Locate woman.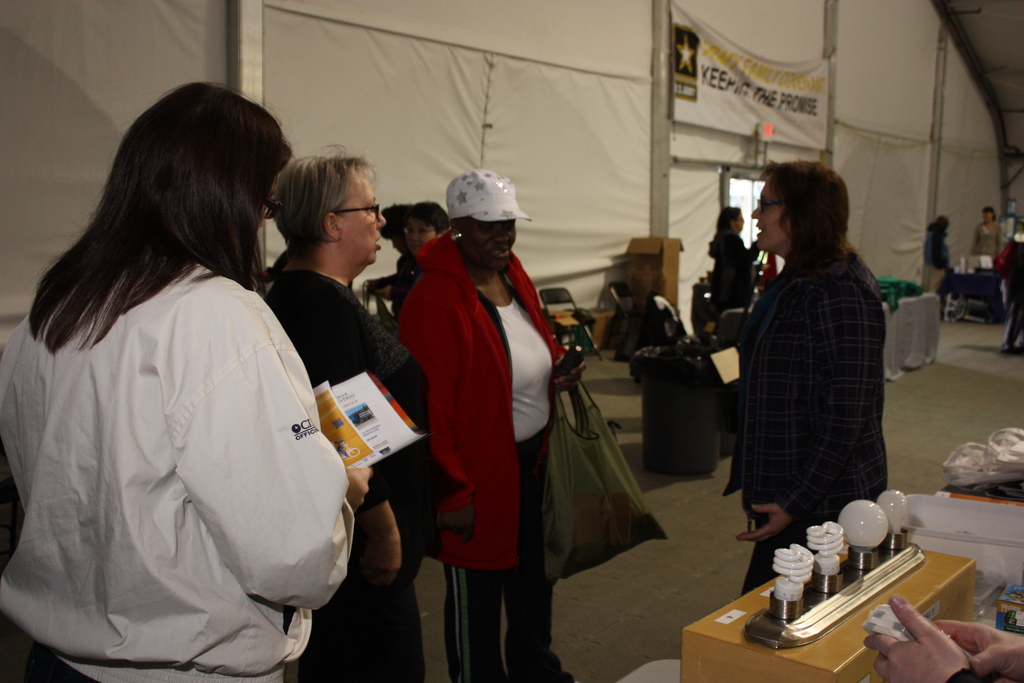
Bounding box: 721:157:909:596.
